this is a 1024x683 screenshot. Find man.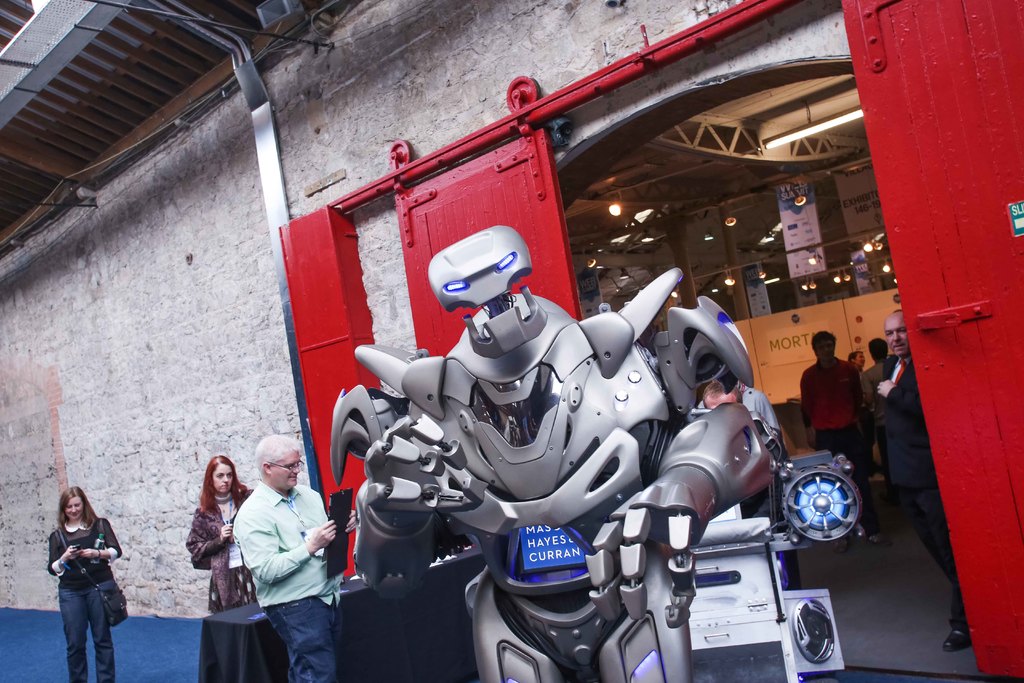
Bounding box: bbox=(697, 375, 788, 477).
